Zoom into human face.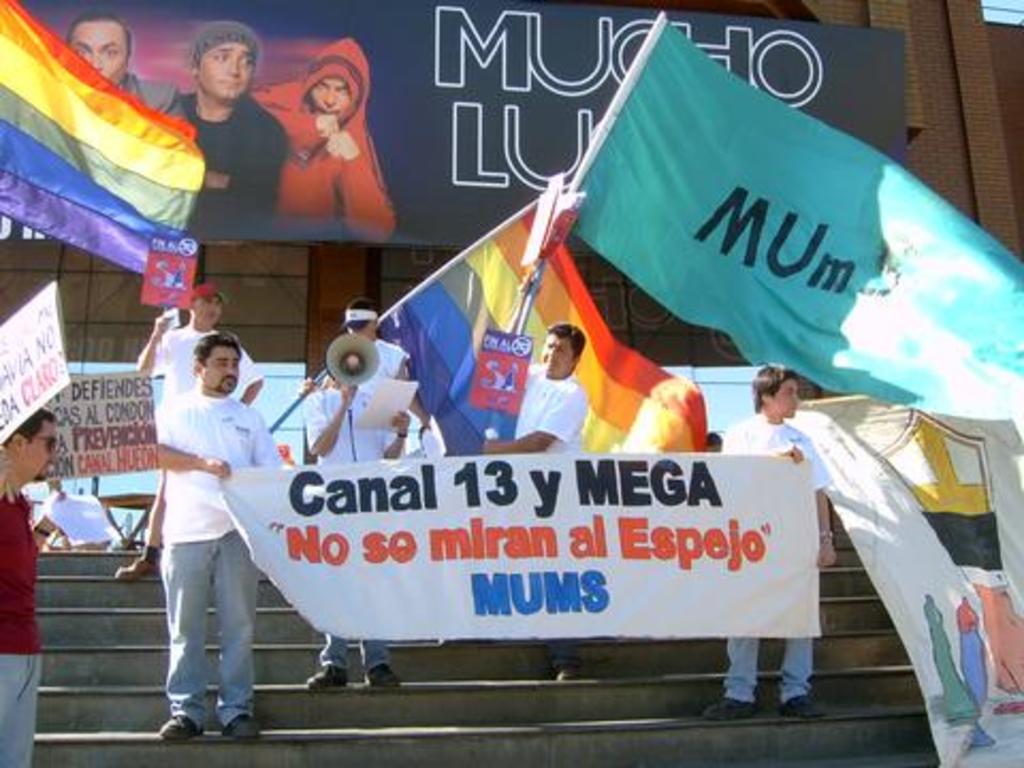
Zoom target: [194, 297, 224, 326].
